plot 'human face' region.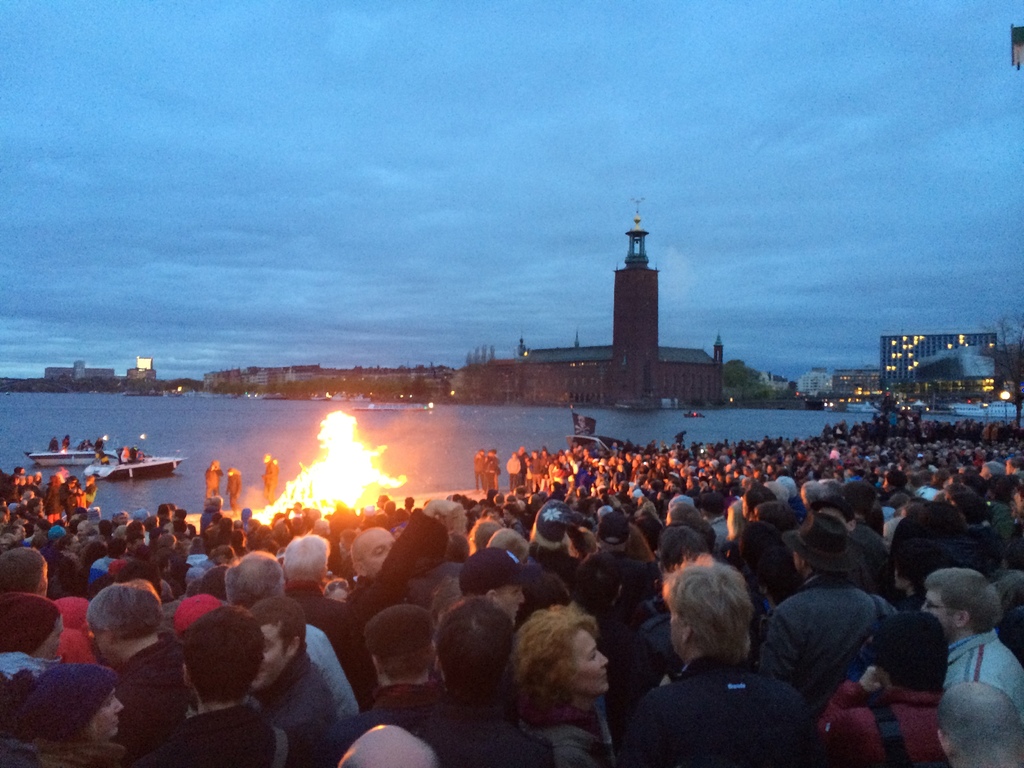
Plotted at pyautogui.locateOnScreen(669, 605, 689, 659).
